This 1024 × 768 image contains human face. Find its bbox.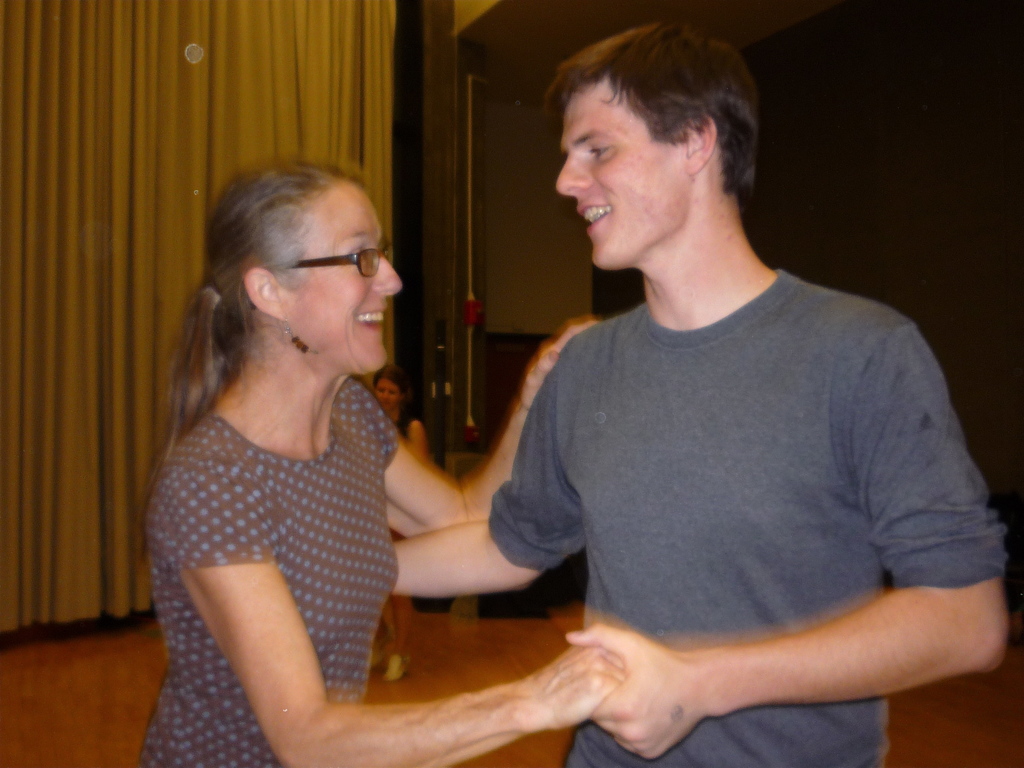
555, 90, 683, 270.
